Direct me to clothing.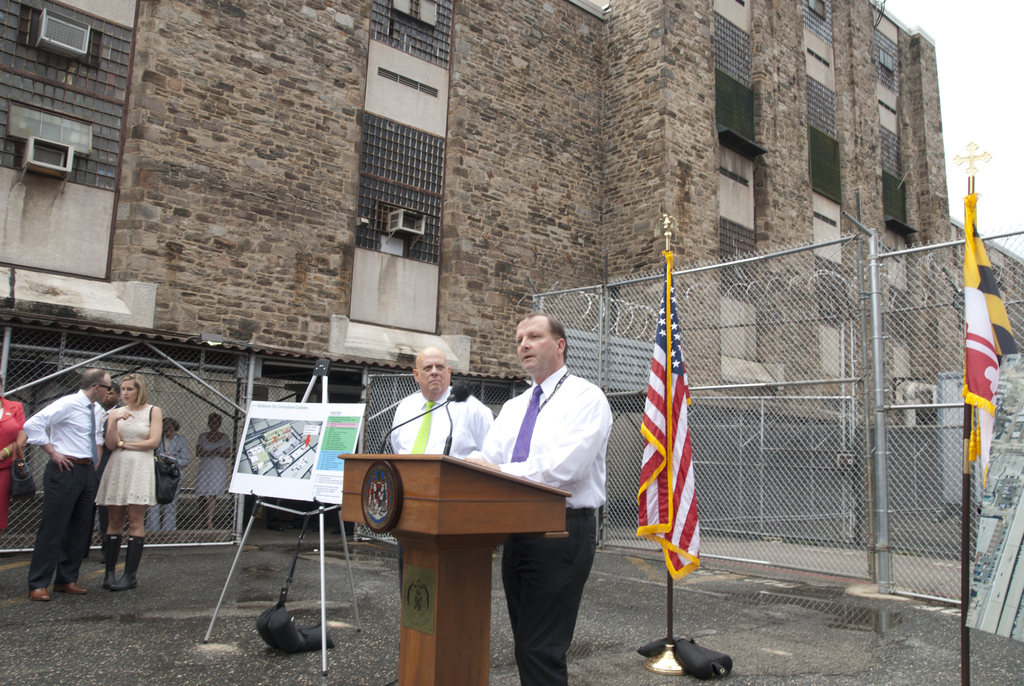
Direction: x1=91 y1=407 x2=157 y2=502.
